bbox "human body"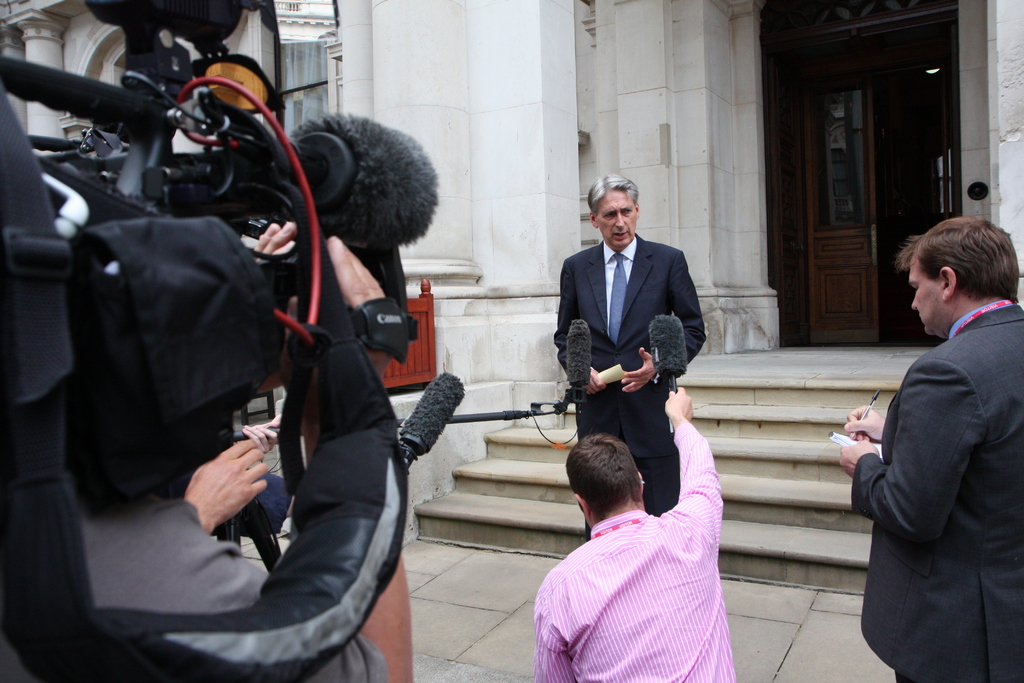
557 231 707 509
